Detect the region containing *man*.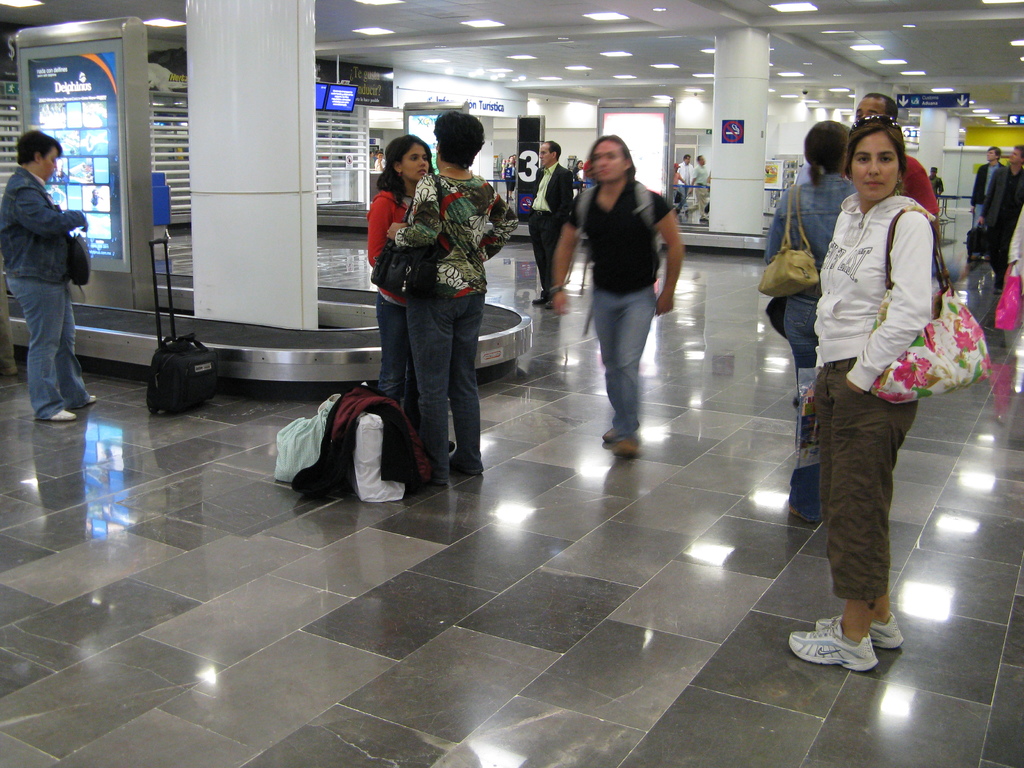
(x1=966, y1=148, x2=1006, y2=240).
